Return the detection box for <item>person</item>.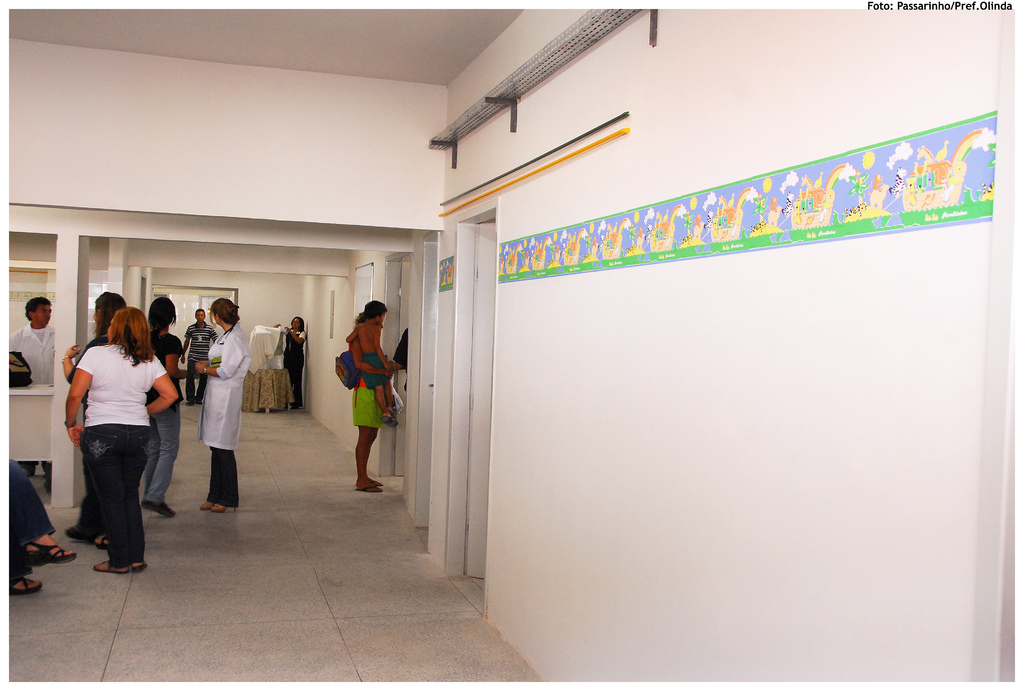
select_region(195, 296, 241, 514).
